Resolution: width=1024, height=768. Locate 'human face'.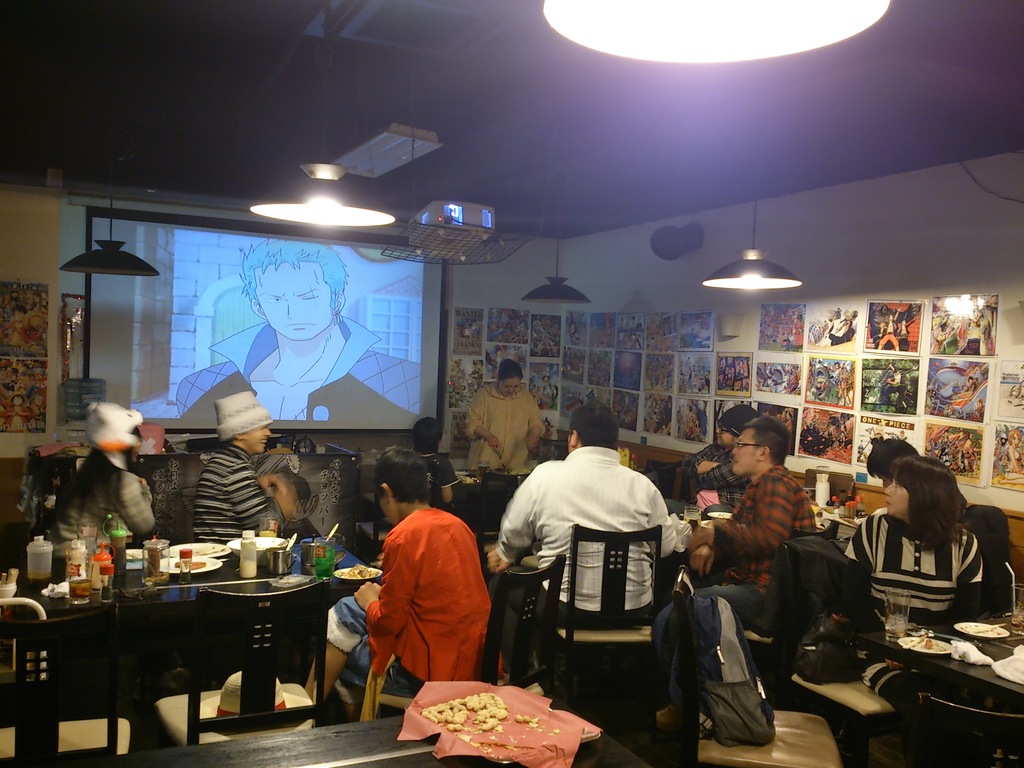
714:421:735:450.
